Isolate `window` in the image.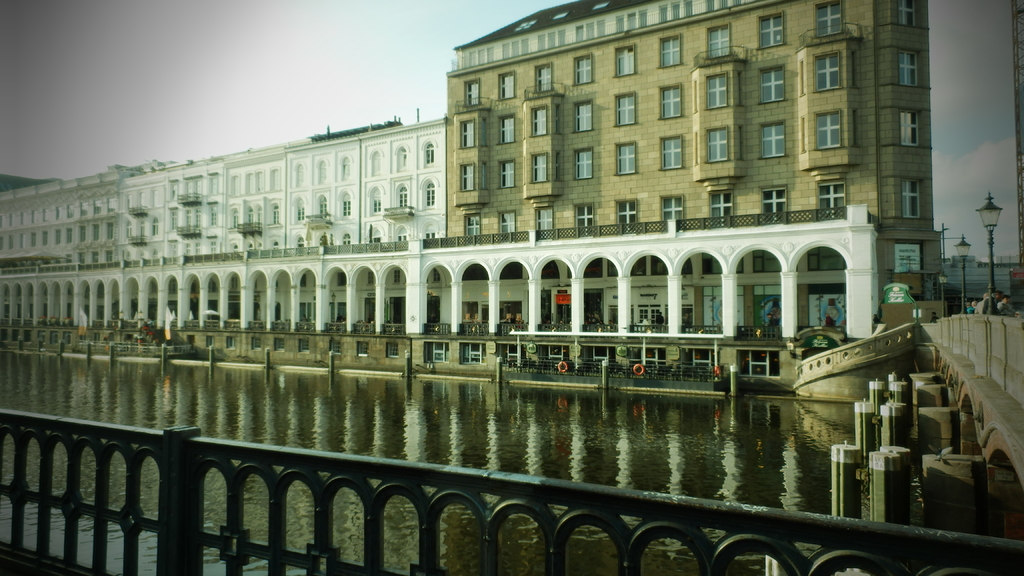
Isolated region: {"x1": 457, "y1": 161, "x2": 478, "y2": 188}.
